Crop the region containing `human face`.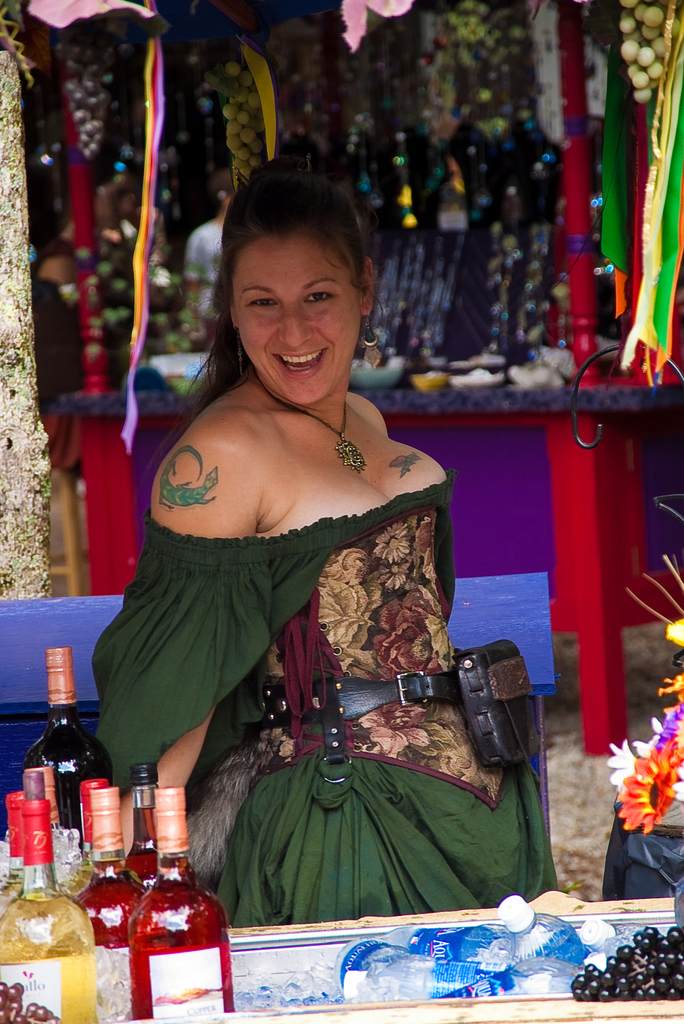
Crop region: rect(231, 225, 362, 409).
